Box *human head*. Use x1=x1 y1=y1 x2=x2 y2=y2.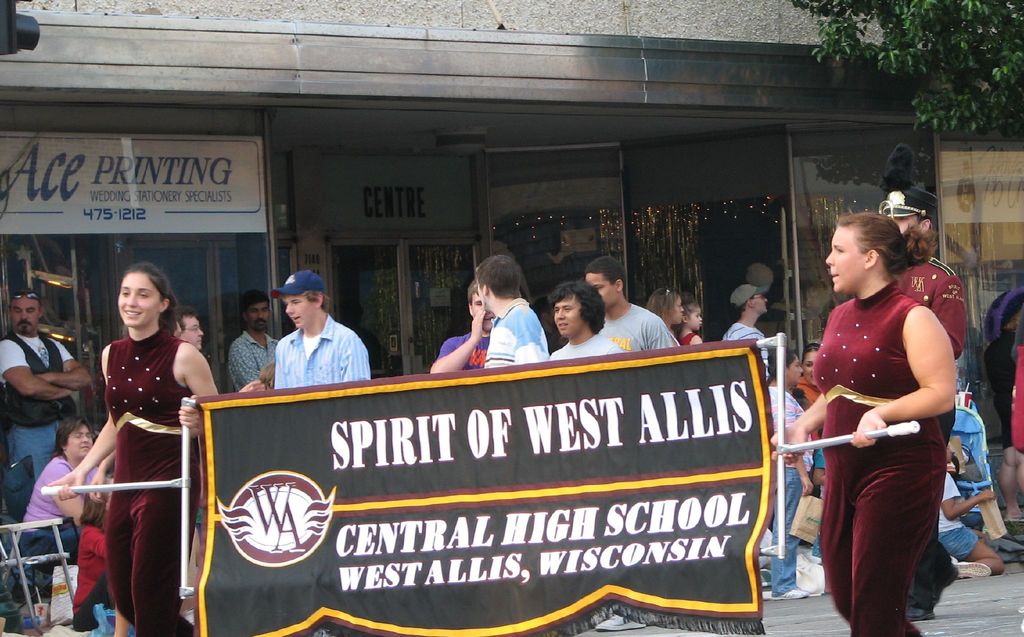
x1=470 y1=250 x2=522 y2=313.
